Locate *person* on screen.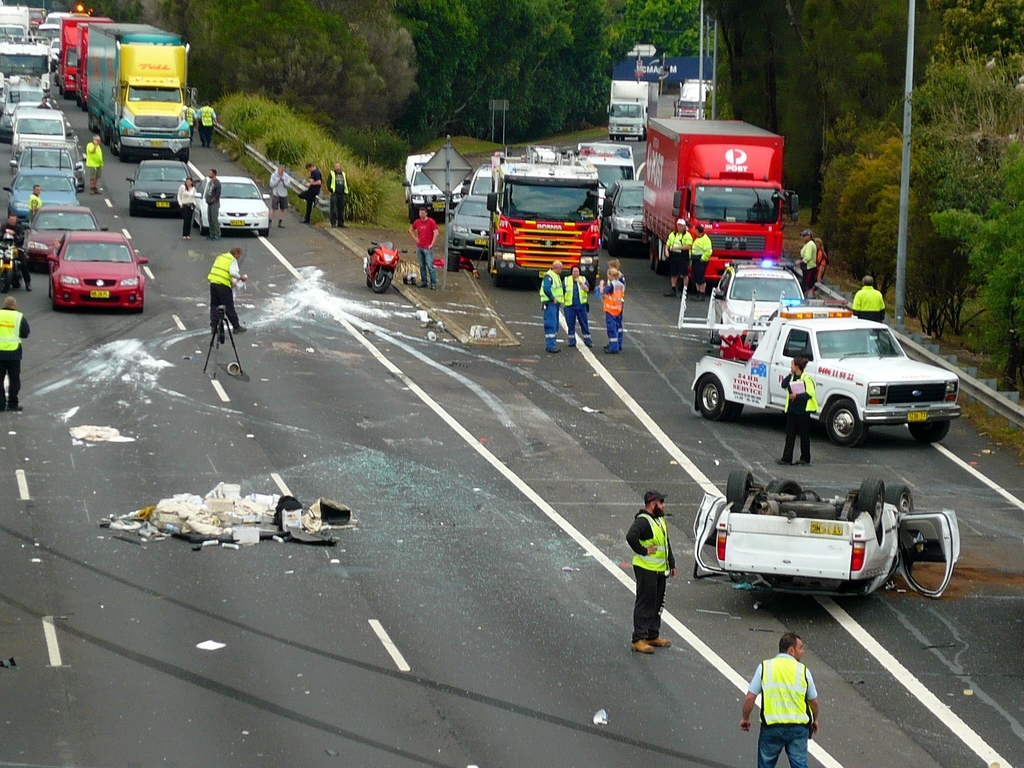
On screen at 604 260 624 349.
